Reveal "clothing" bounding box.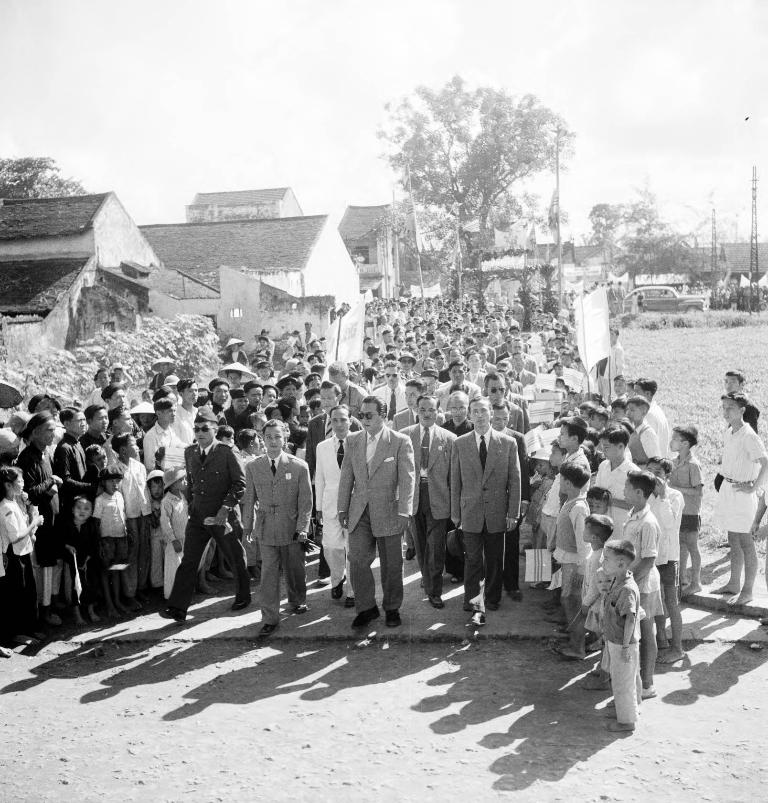
Revealed: (91, 493, 133, 589).
